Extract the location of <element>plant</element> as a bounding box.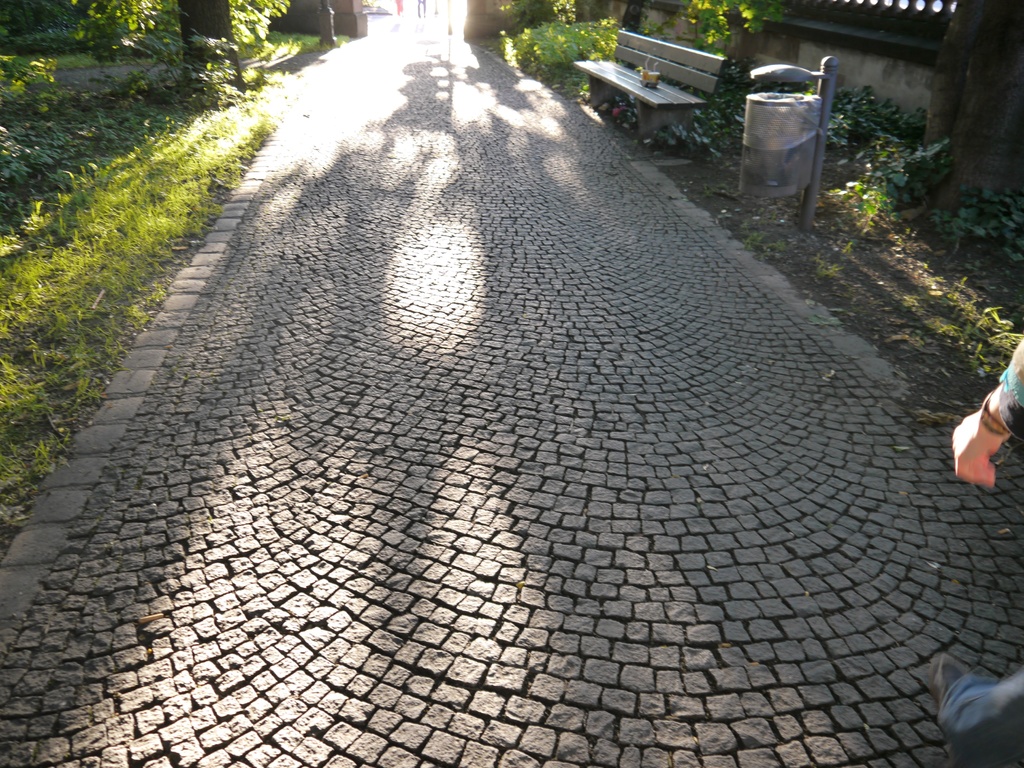
x1=817 y1=131 x2=956 y2=234.
